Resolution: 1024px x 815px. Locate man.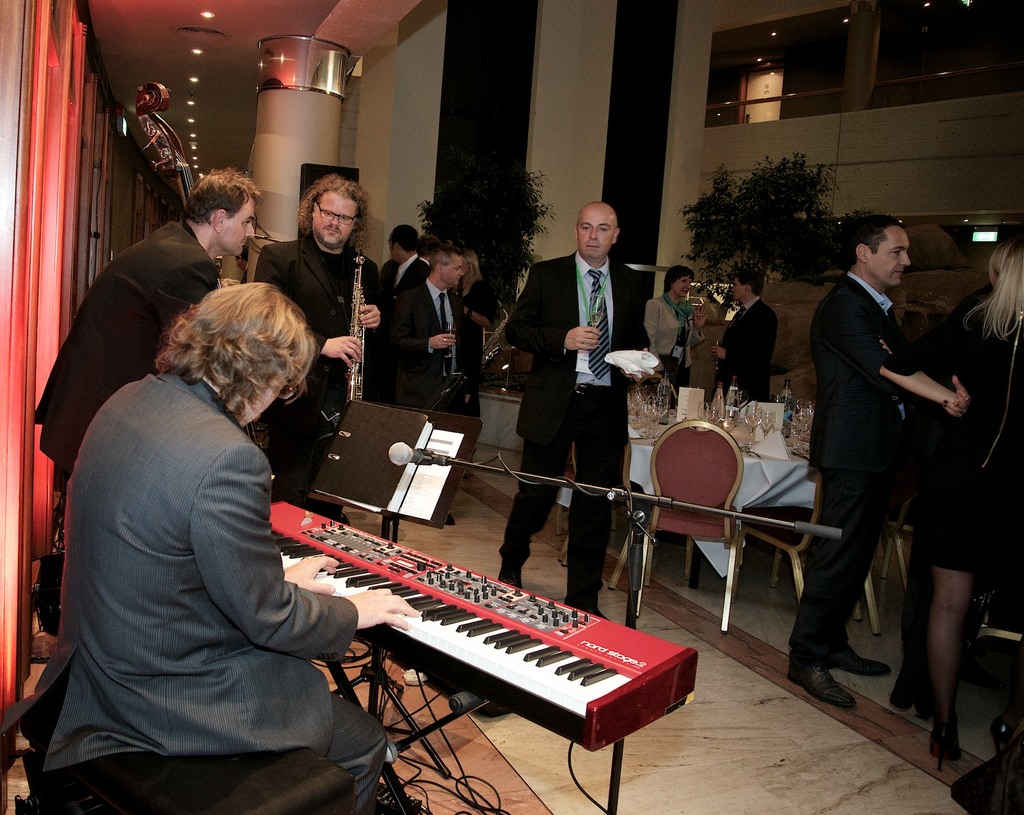
[376, 225, 433, 327].
